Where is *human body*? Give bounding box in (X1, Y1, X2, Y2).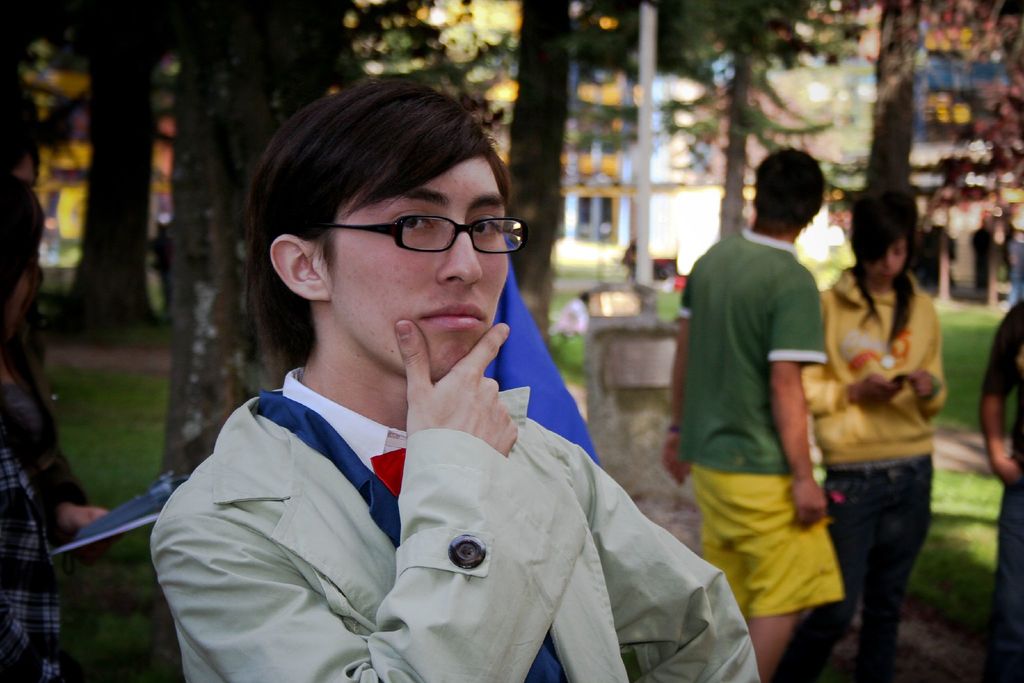
(3, 179, 97, 682).
